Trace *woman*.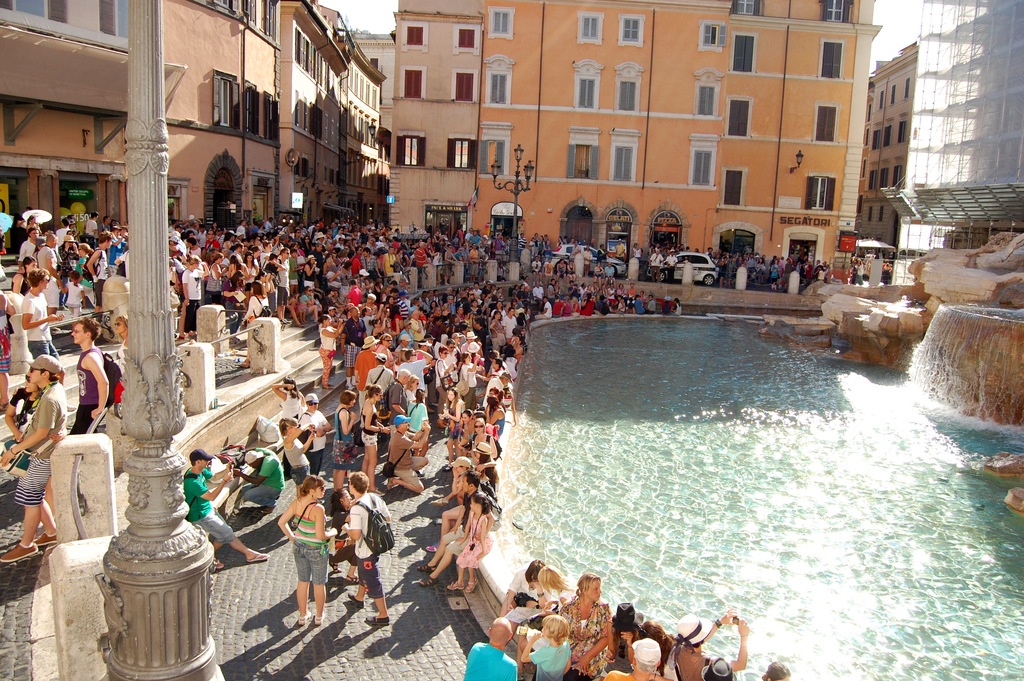
Traced to {"left": 278, "top": 415, "right": 317, "bottom": 500}.
